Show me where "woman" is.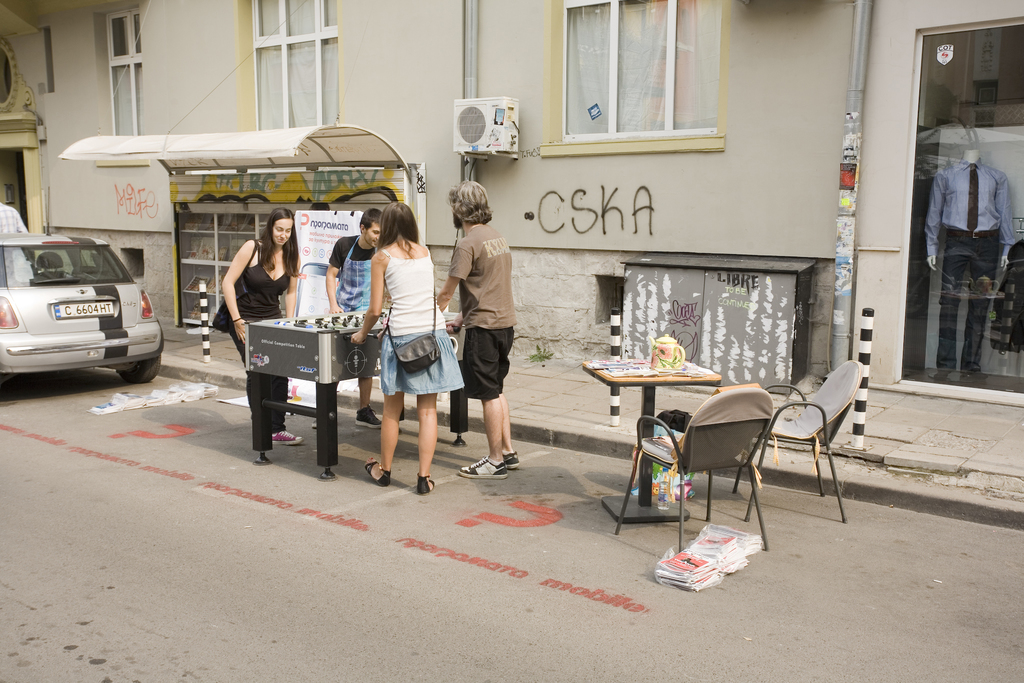
"woman" is at (x1=218, y1=204, x2=308, y2=445).
